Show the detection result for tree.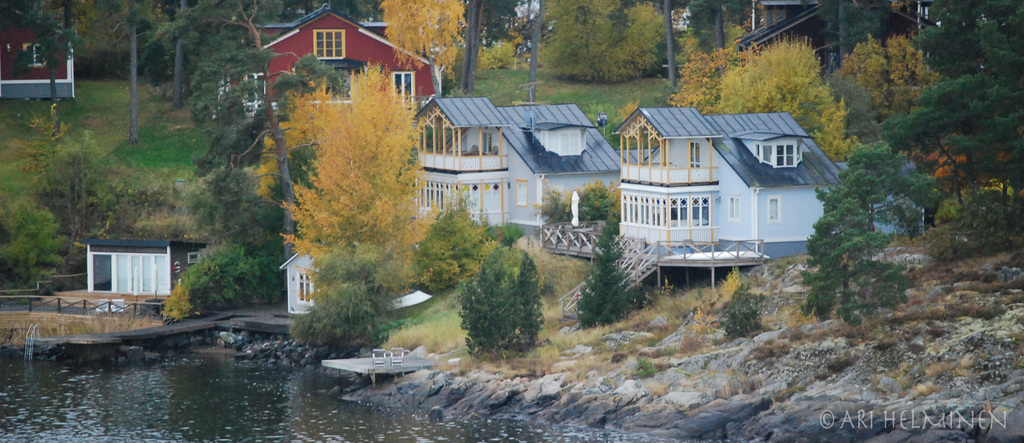
(879,0,1023,247).
